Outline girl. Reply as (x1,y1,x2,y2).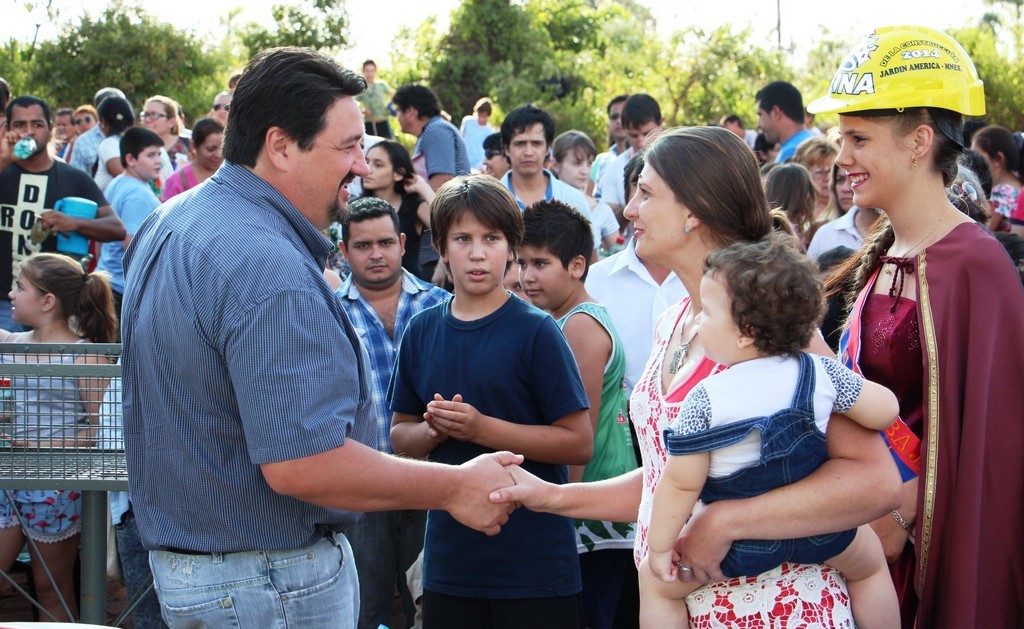
(354,153,444,267).
